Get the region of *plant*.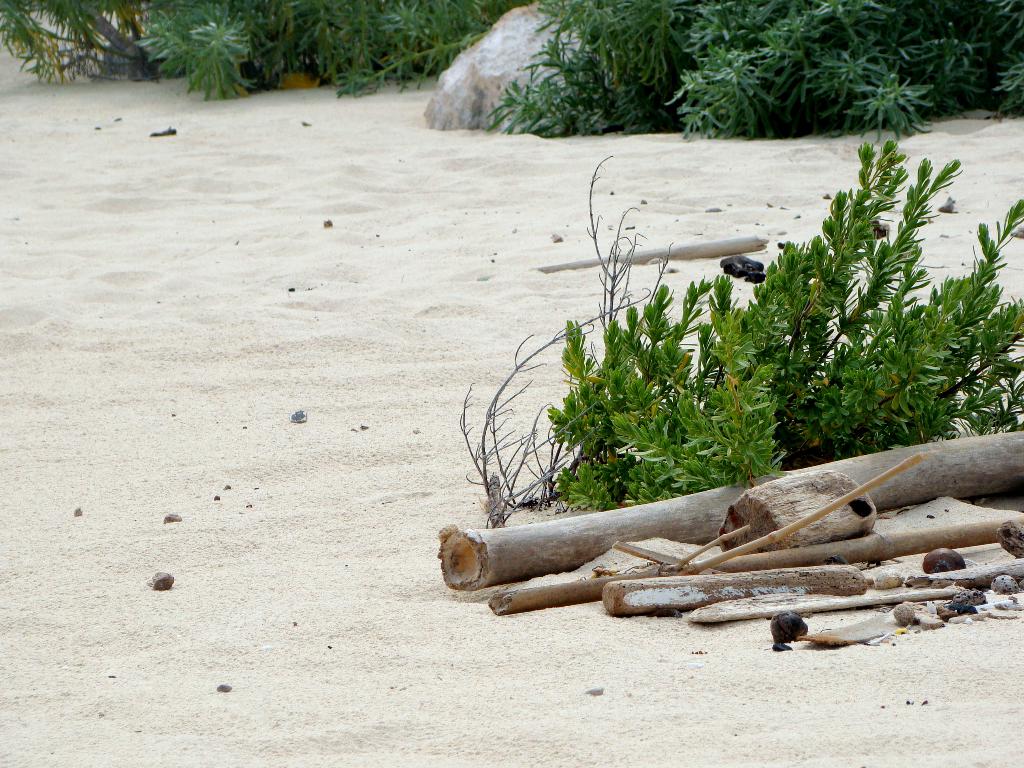
l=237, t=1, r=318, b=109.
